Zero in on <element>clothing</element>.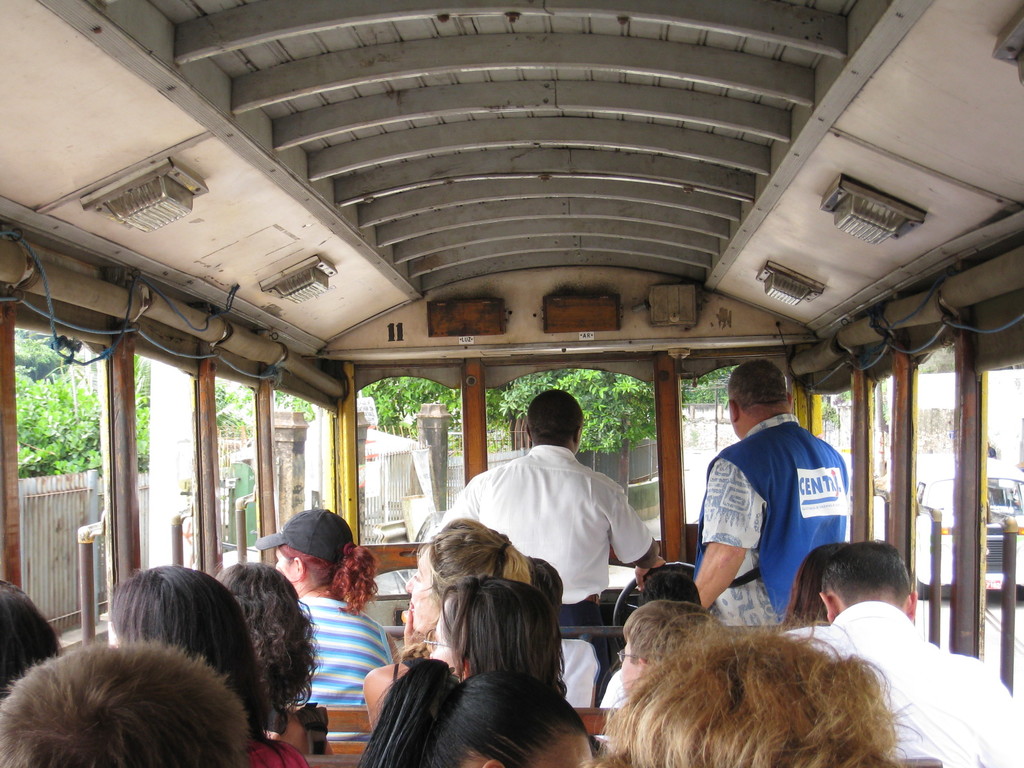
Zeroed in: [431, 445, 657, 673].
